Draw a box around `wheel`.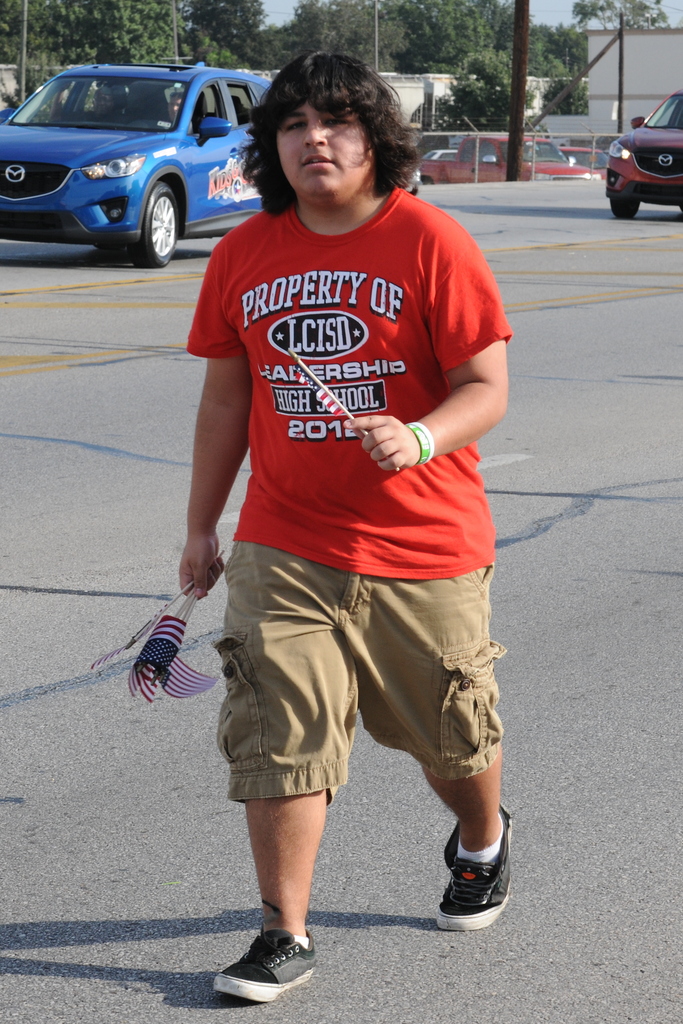
[x1=134, y1=182, x2=180, y2=268].
